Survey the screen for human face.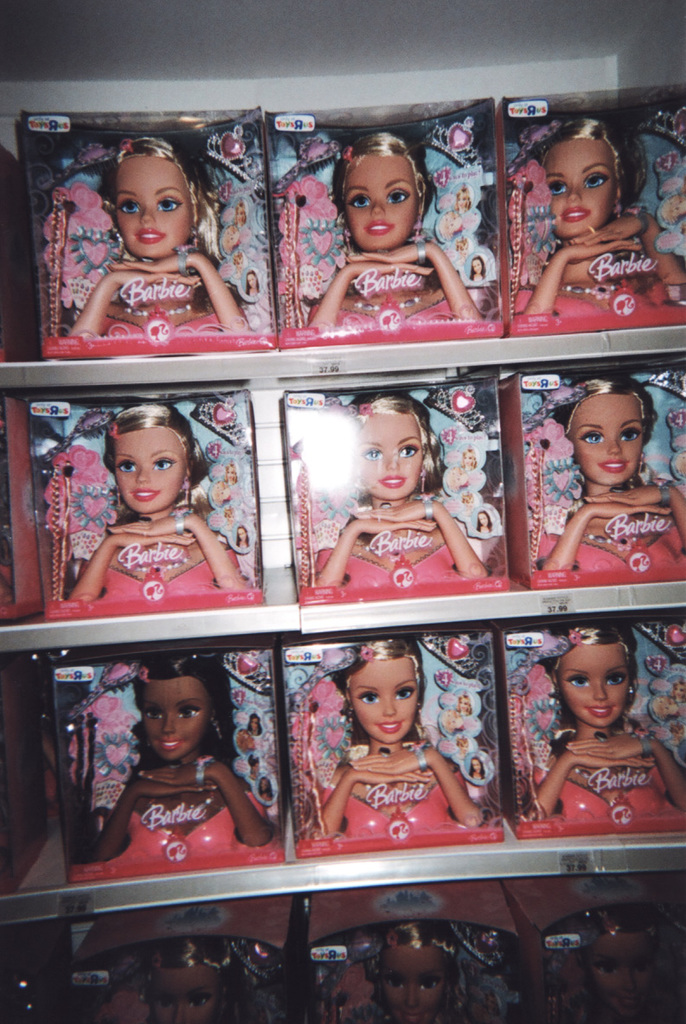
Survey found: bbox=[341, 155, 414, 251].
